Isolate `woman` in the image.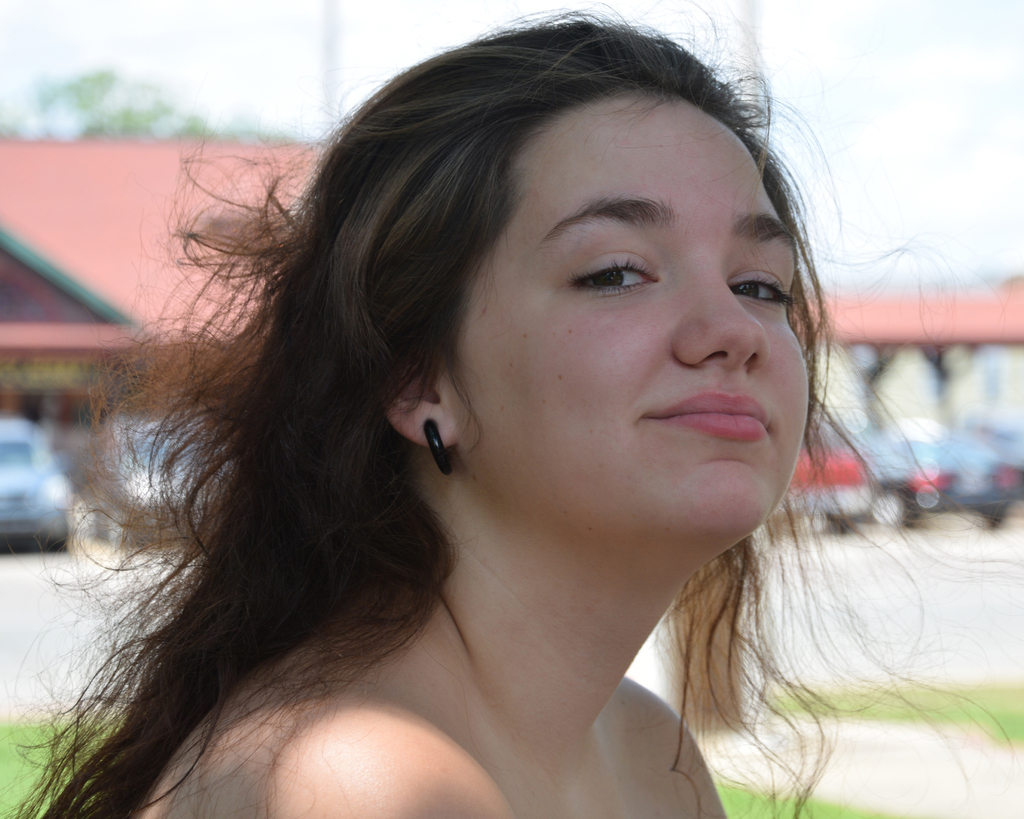
Isolated region: x1=42 y1=15 x2=945 y2=818.
